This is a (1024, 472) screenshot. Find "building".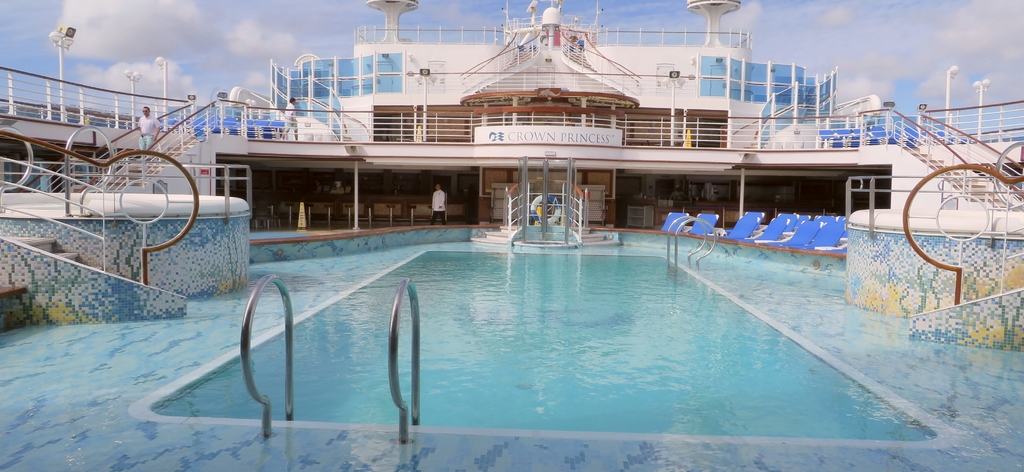
Bounding box: pyautogui.locateOnScreen(0, 0, 1023, 471).
